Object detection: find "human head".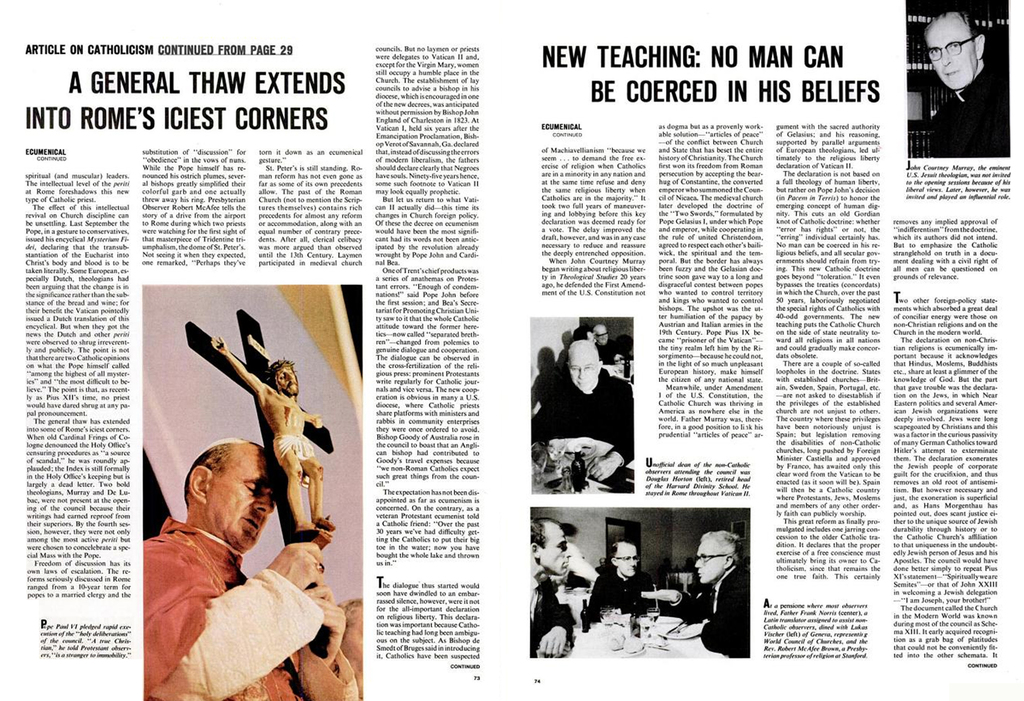
<box>564,341,601,391</box>.
